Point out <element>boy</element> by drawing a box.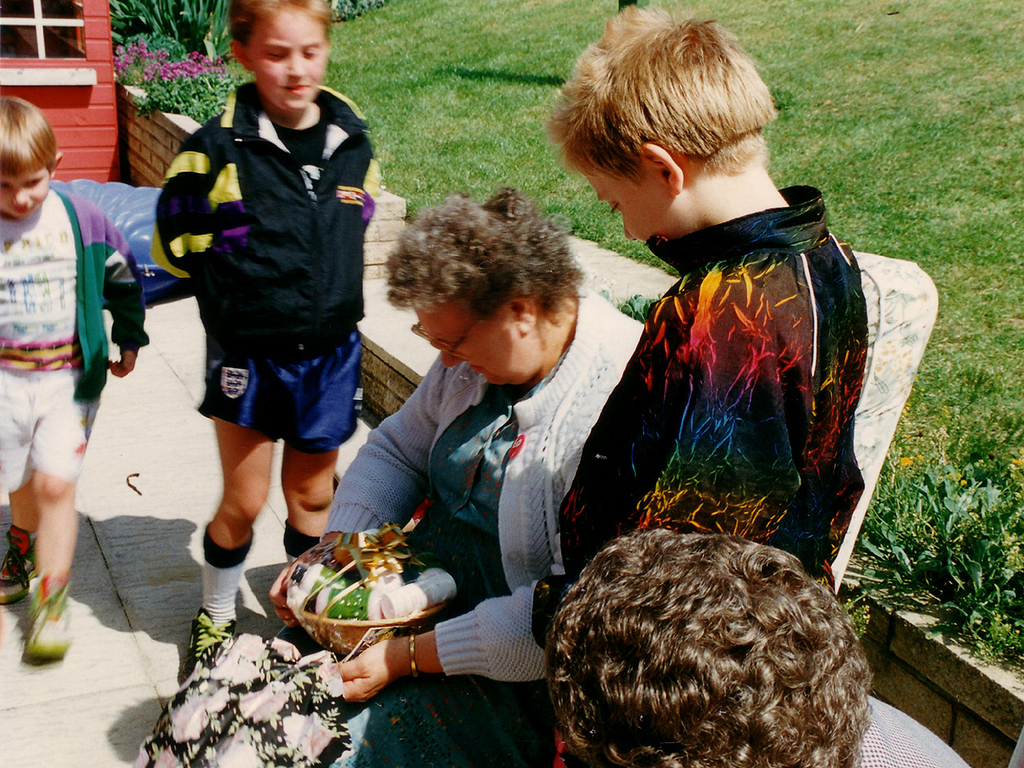
[left=128, top=26, right=401, bottom=581].
